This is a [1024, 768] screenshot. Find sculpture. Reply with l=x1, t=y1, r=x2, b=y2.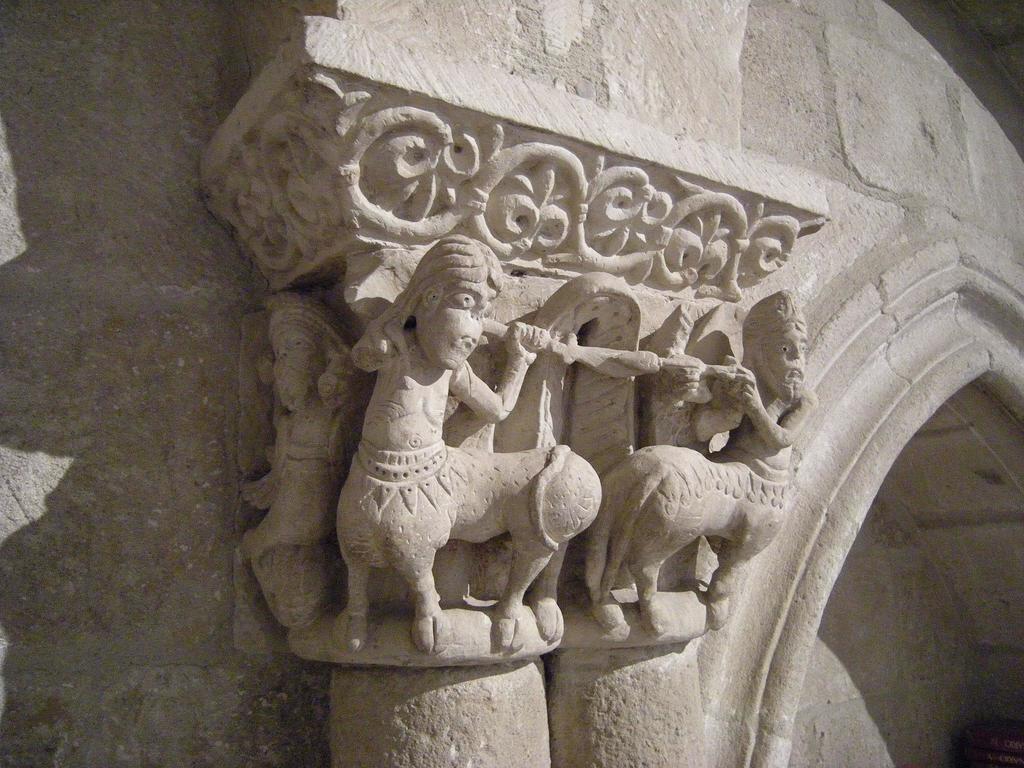
l=330, t=241, r=600, b=652.
